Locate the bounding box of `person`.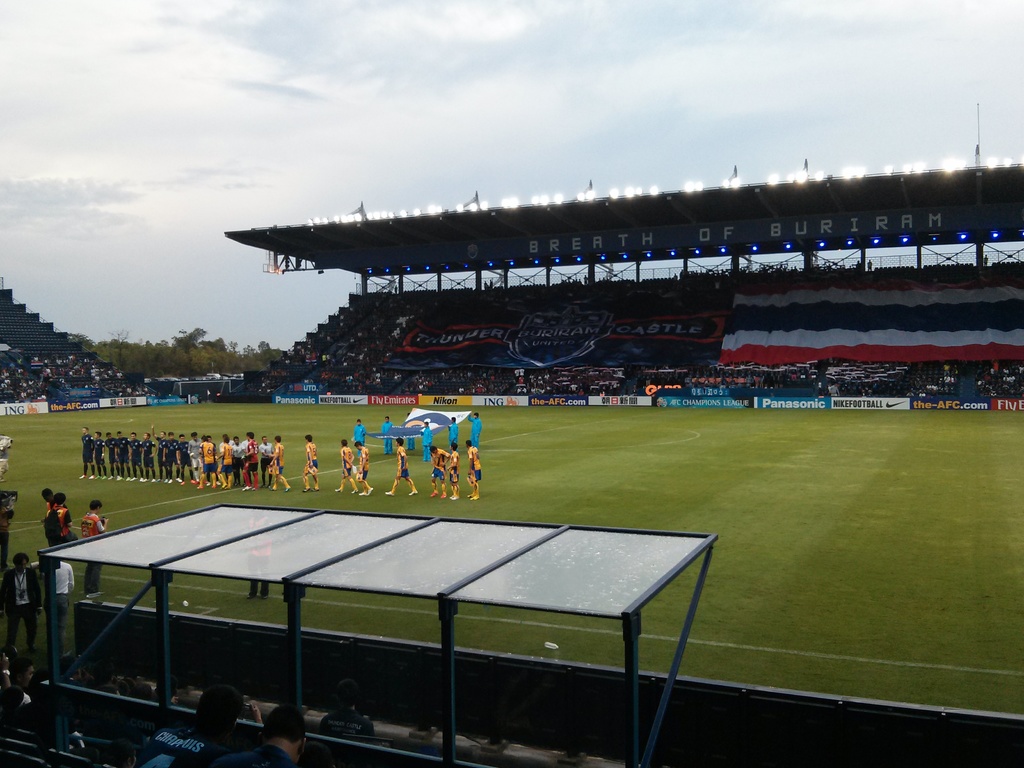
Bounding box: Rect(467, 440, 483, 499).
